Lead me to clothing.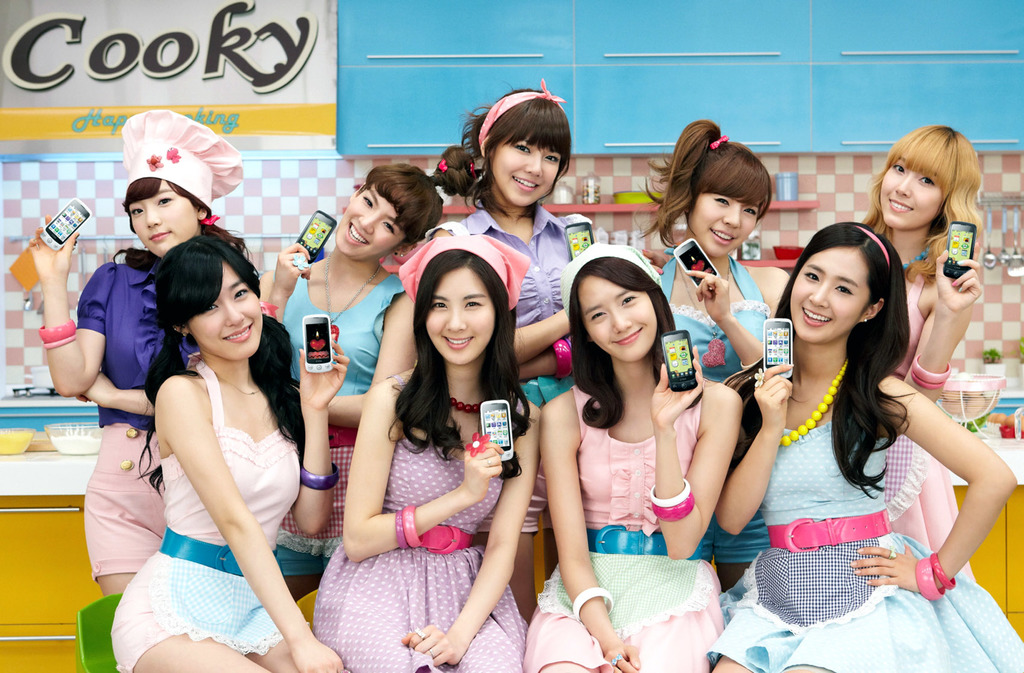
Lead to <region>428, 199, 595, 351</region>.
